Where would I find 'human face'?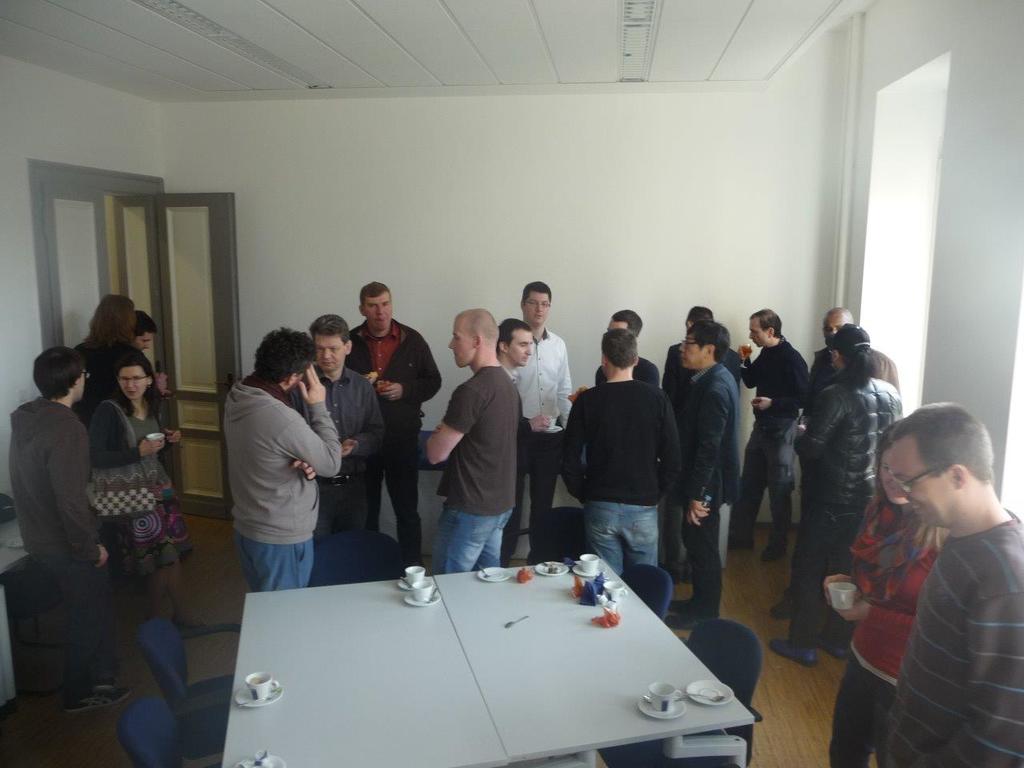
At region(506, 332, 533, 368).
